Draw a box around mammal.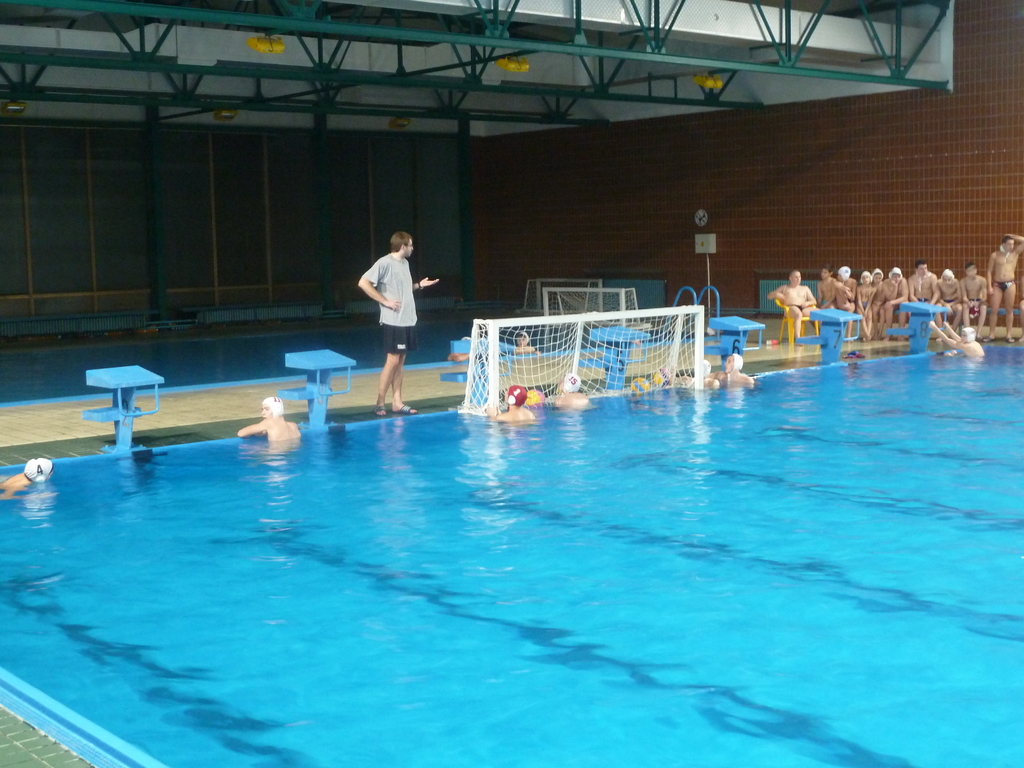
rect(362, 214, 447, 421).
